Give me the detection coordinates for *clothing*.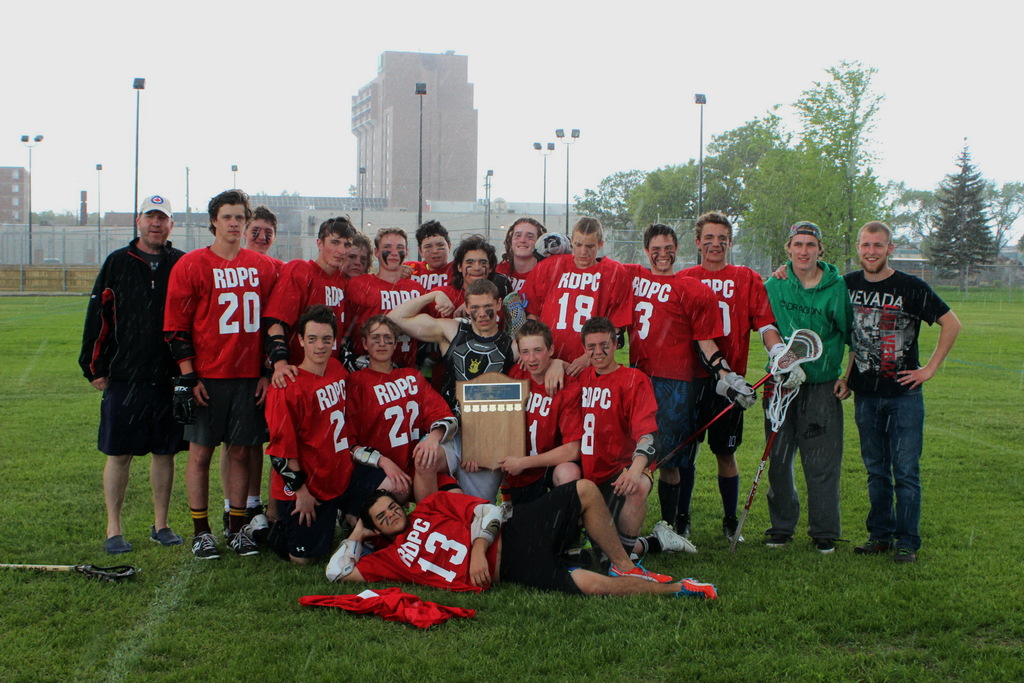
box=[758, 258, 852, 532].
